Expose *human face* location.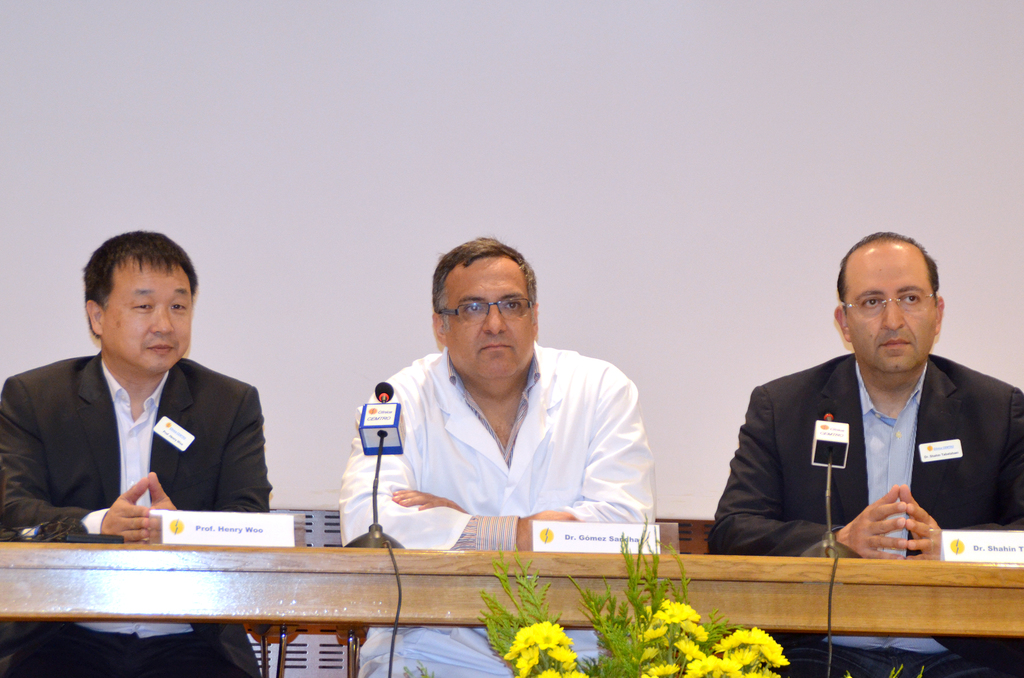
Exposed at 445, 257, 530, 378.
